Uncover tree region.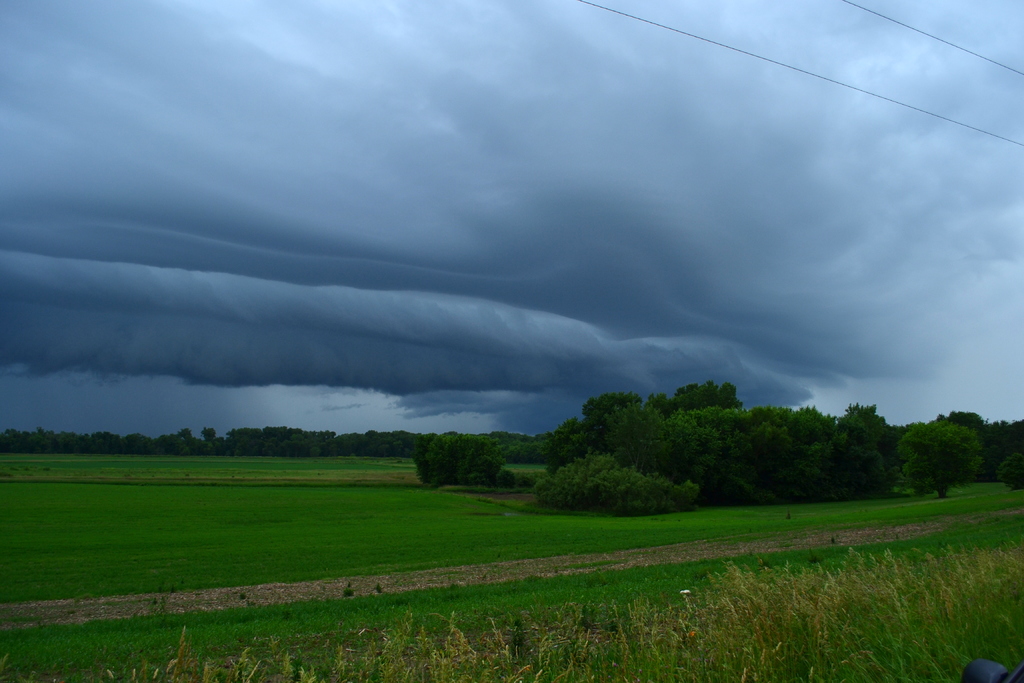
Uncovered: {"x1": 893, "y1": 416, "x2": 979, "y2": 501}.
